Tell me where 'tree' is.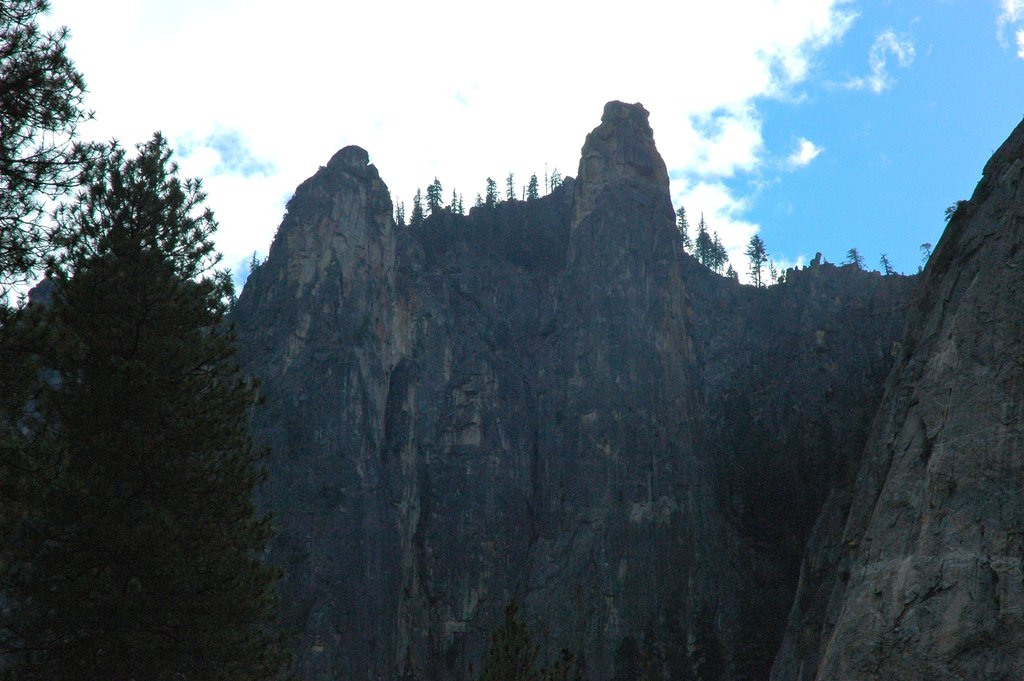
'tree' is at 456:188:458:210.
